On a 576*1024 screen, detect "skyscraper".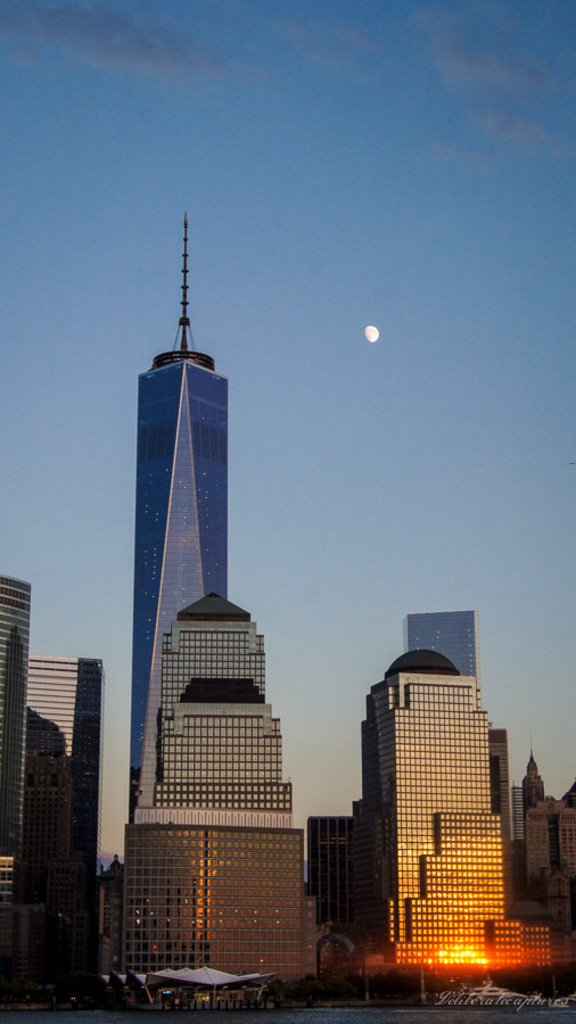
bbox=(131, 209, 238, 831).
